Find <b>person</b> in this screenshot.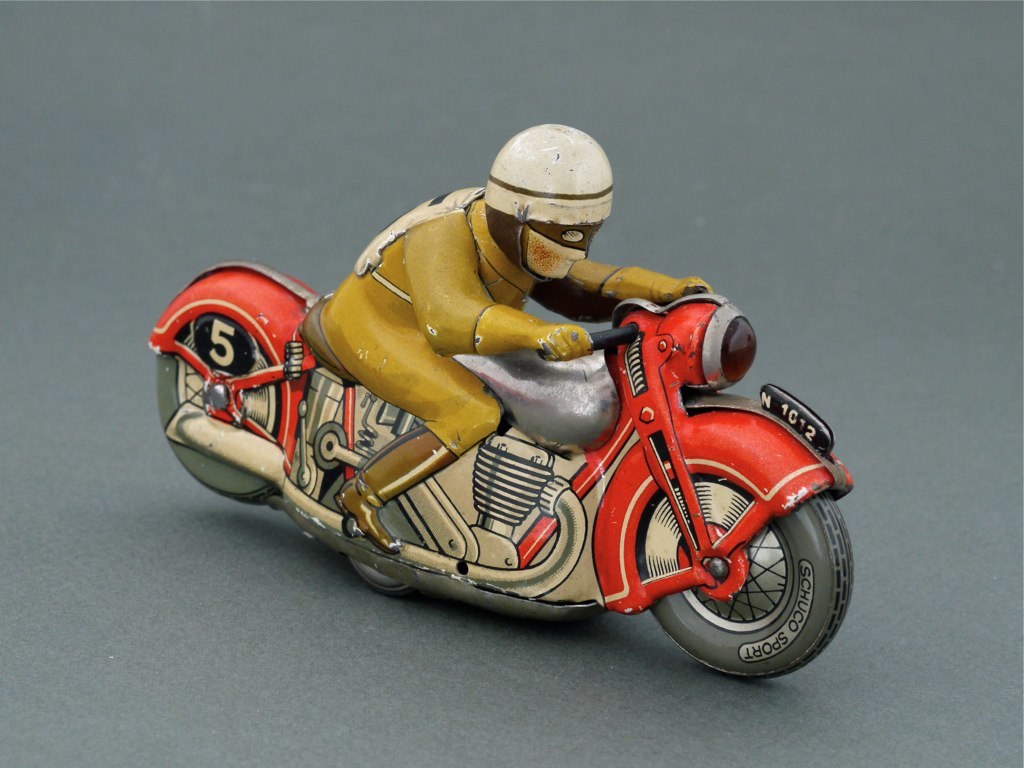
The bounding box for <b>person</b> is left=319, top=124, right=713, bottom=548.
